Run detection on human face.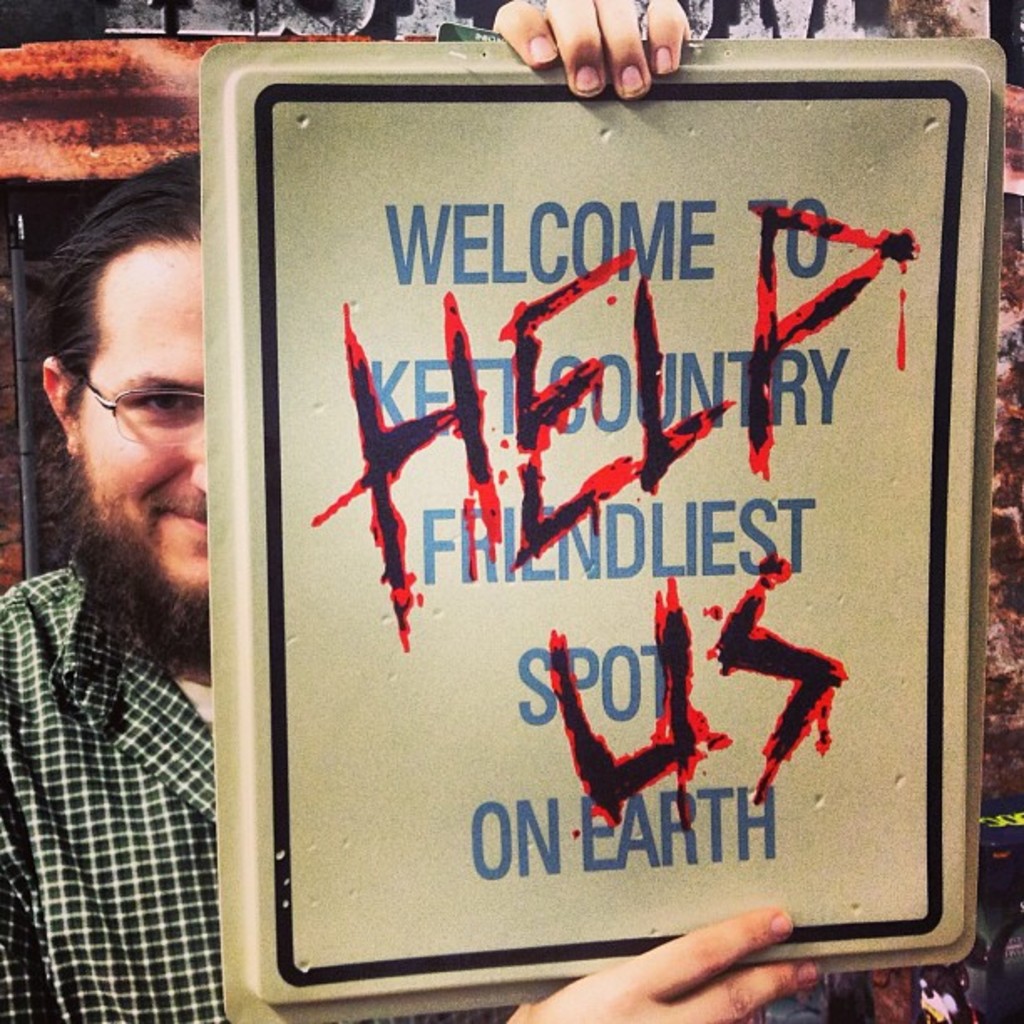
Result: 65 233 206 599.
